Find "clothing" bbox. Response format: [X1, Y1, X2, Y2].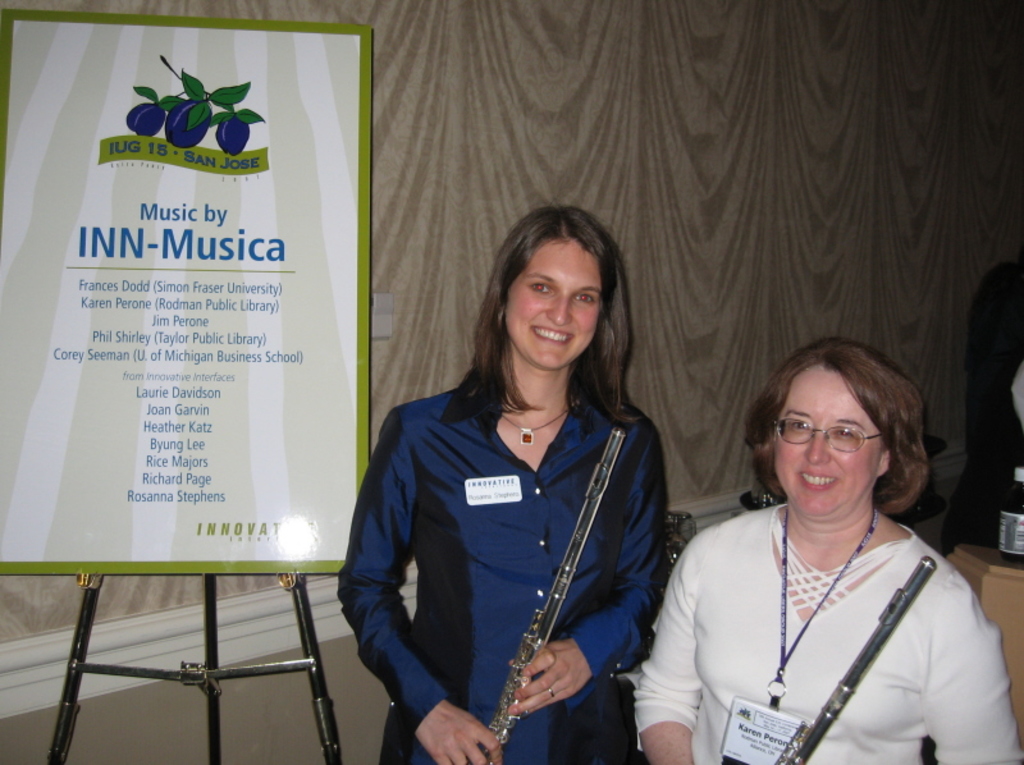
[340, 335, 666, 753].
